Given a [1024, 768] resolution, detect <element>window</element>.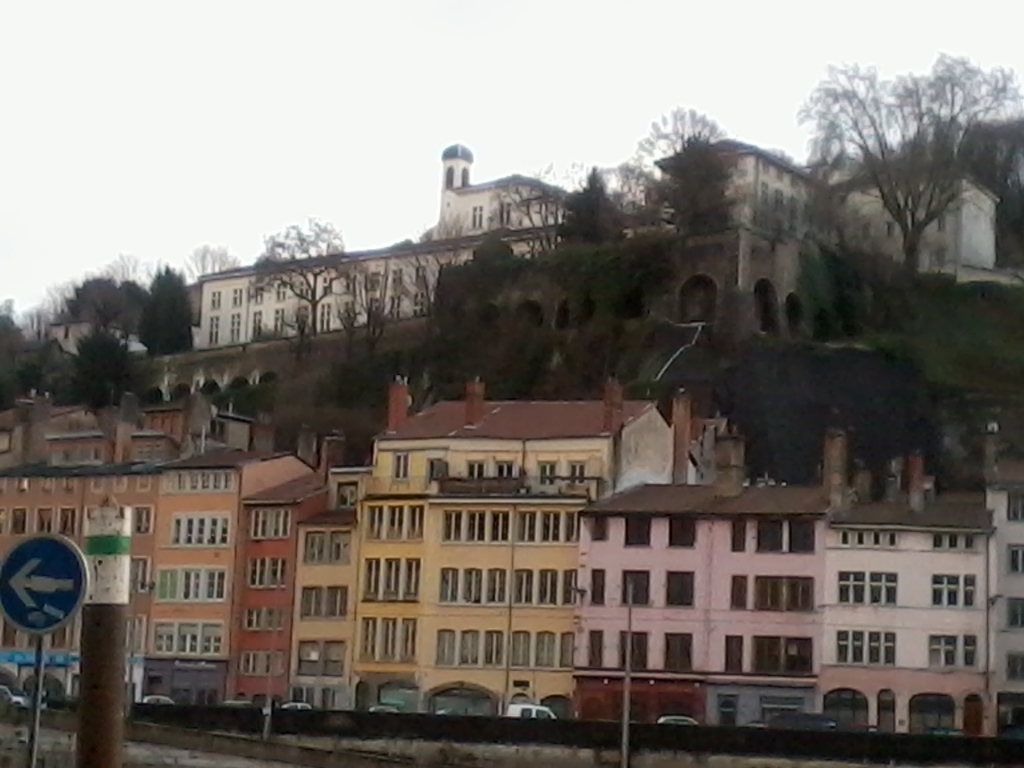
box=[509, 628, 579, 668].
